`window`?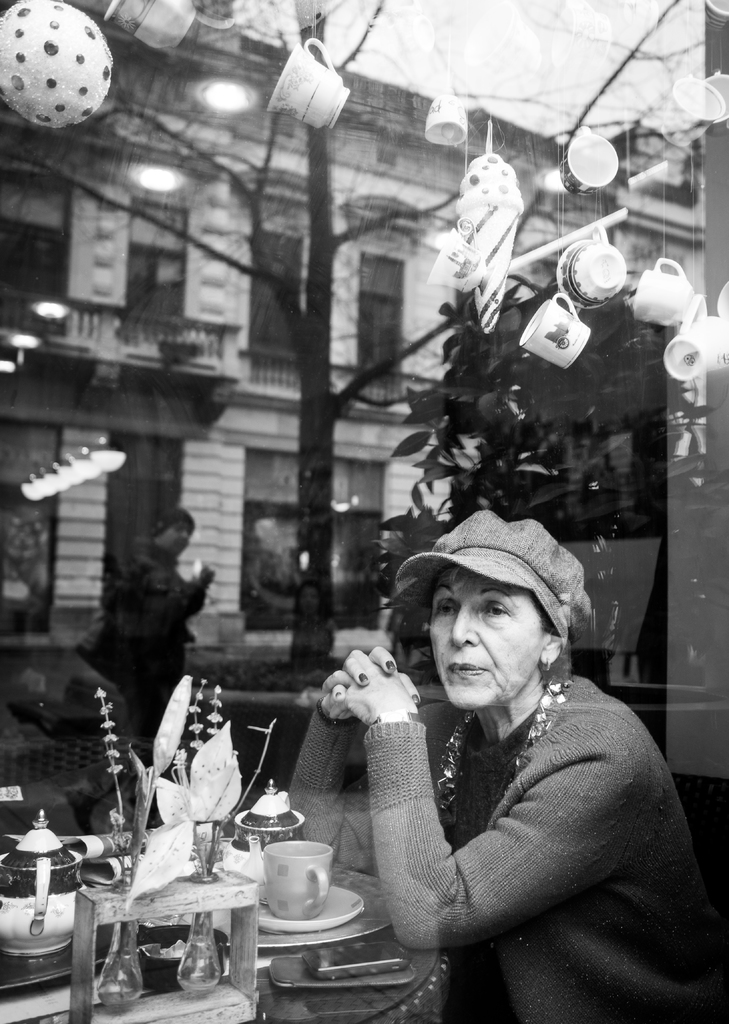
box=[104, 438, 179, 619]
